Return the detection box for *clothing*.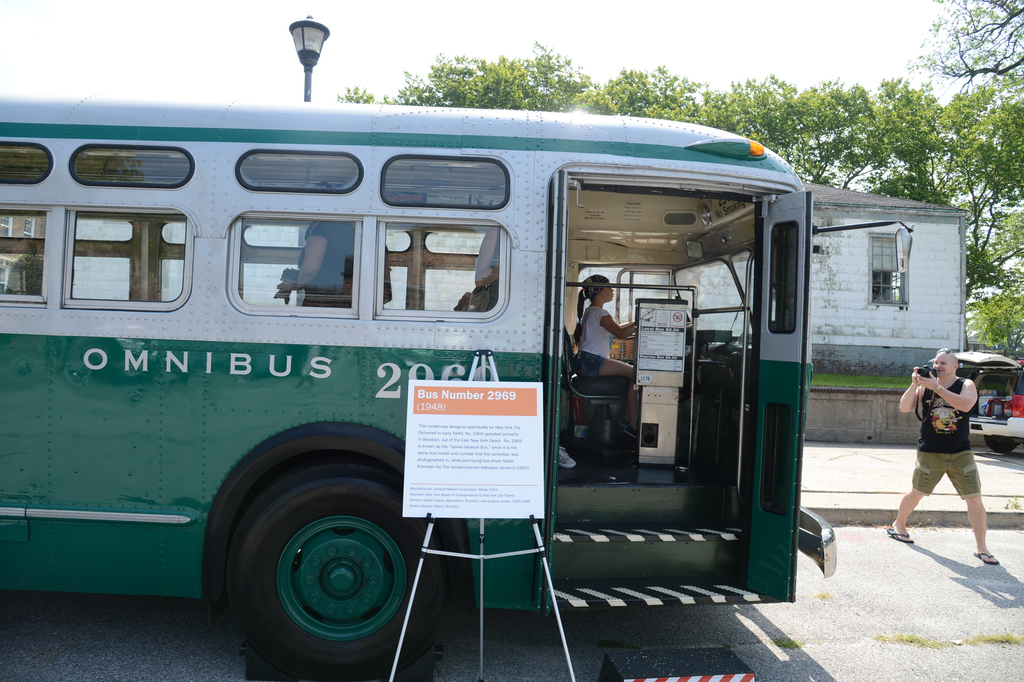
region(562, 307, 607, 378).
